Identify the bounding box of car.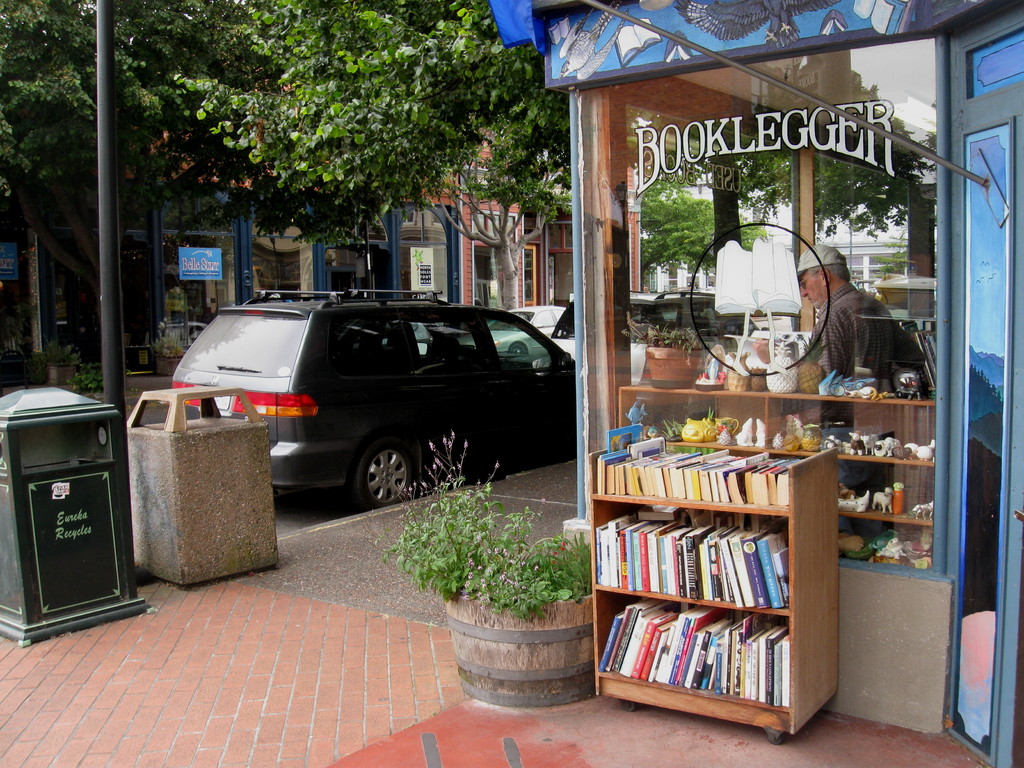
(161, 287, 591, 527).
